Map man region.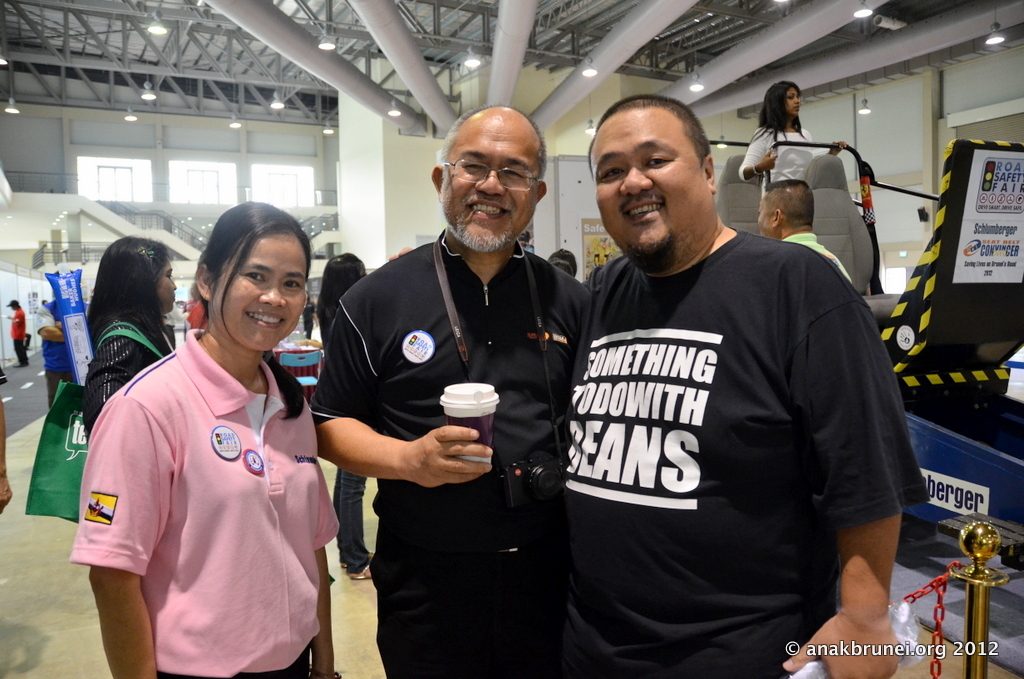
Mapped to 34:294:76:413.
